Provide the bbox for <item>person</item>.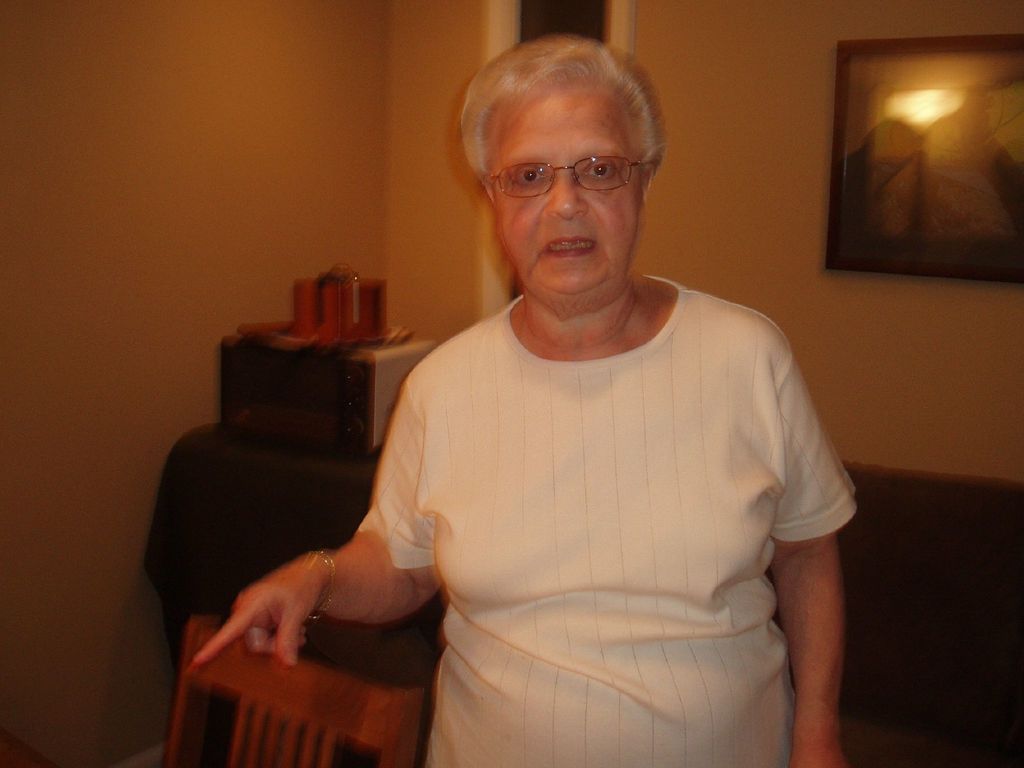
crop(300, 48, 884, 757).
